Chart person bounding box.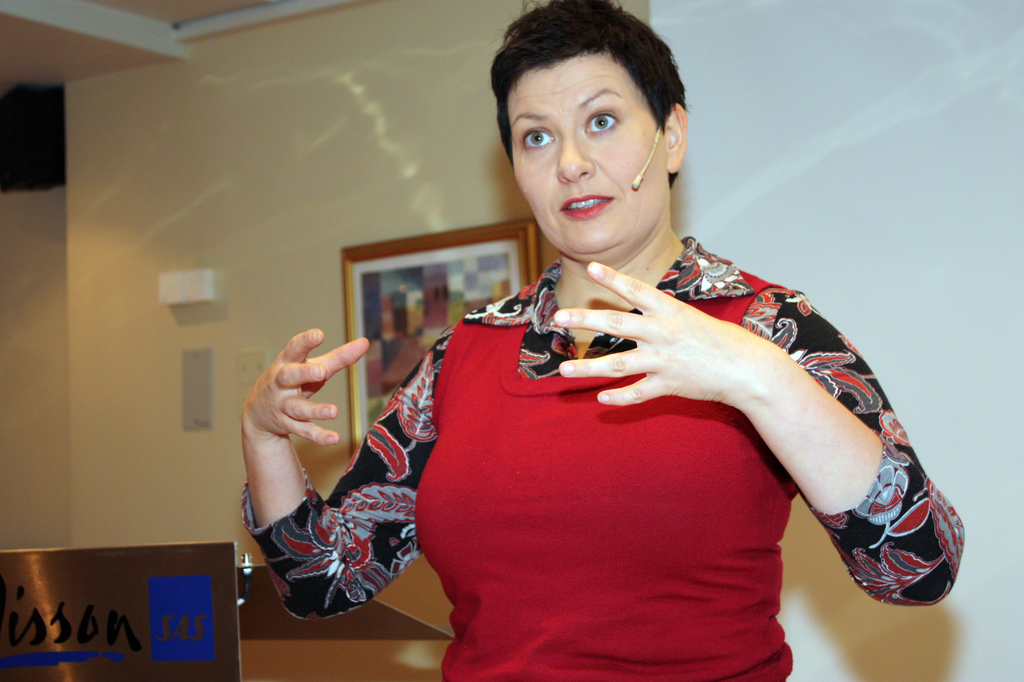
Charted: <box>246,72,937,653</box>.
